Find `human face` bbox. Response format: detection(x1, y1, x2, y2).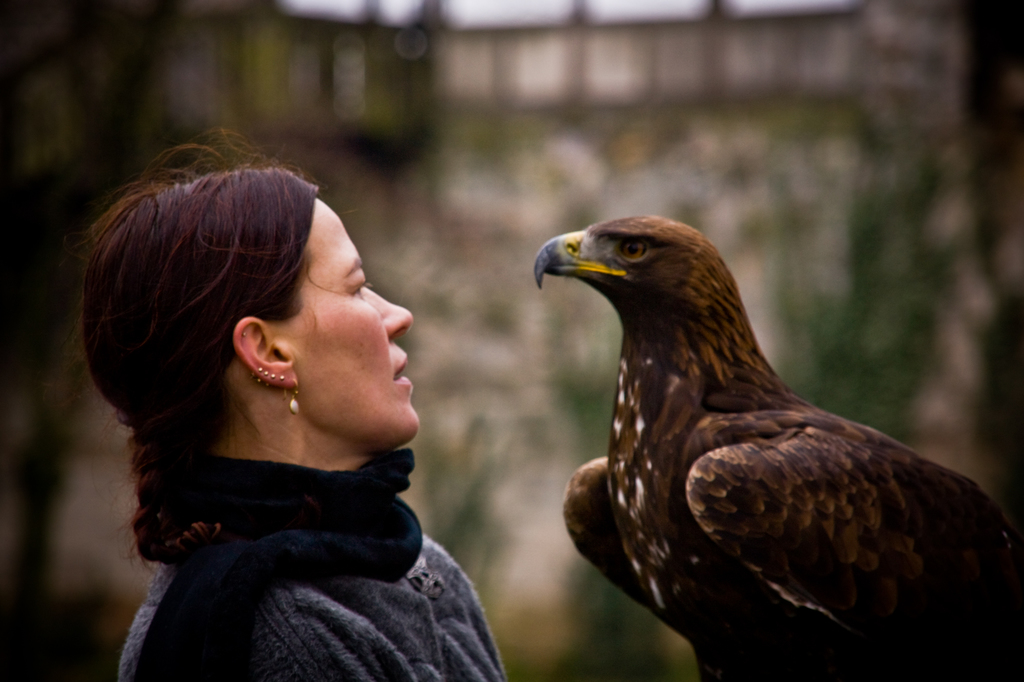
detection(265, 195, 420, 452).
